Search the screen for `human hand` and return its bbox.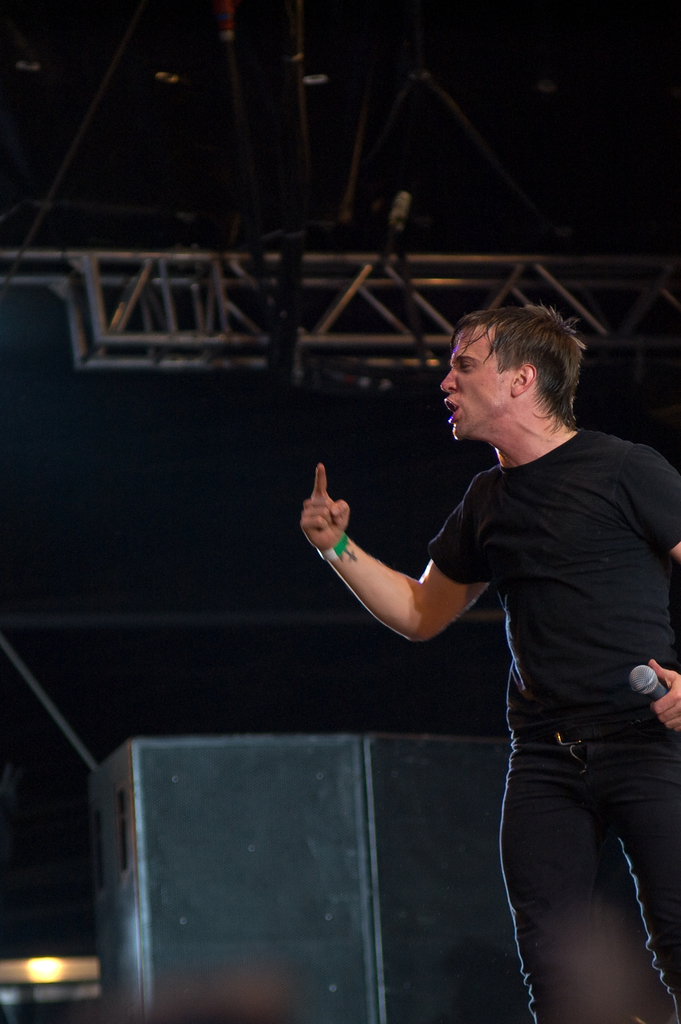
Found: locate(650, 660, 680, 733).
